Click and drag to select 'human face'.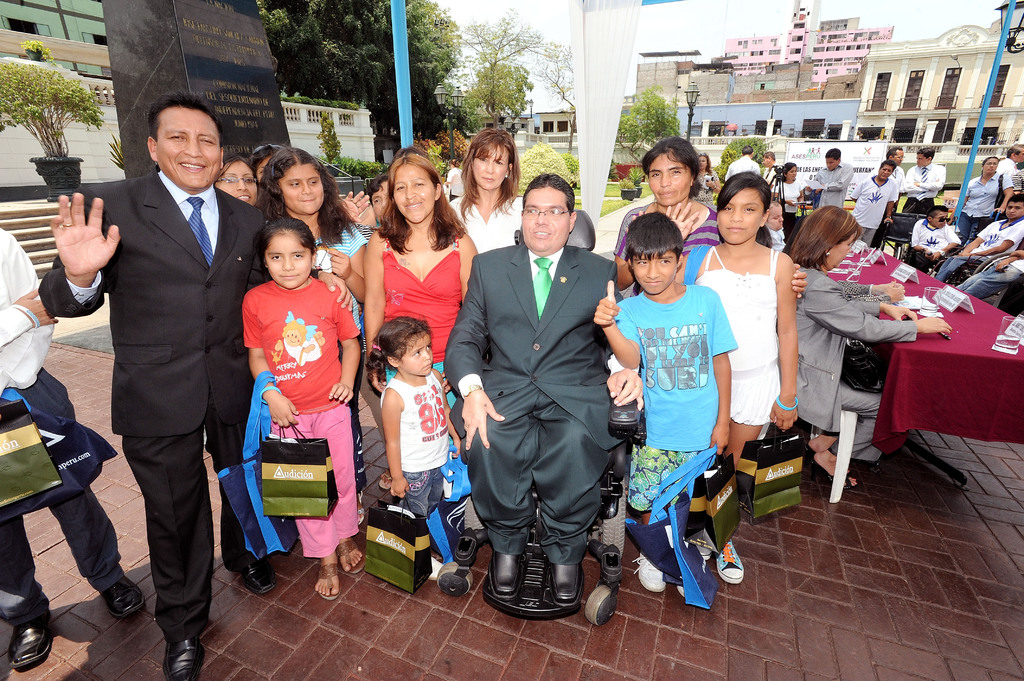
Selection: [156,97,226,196].
